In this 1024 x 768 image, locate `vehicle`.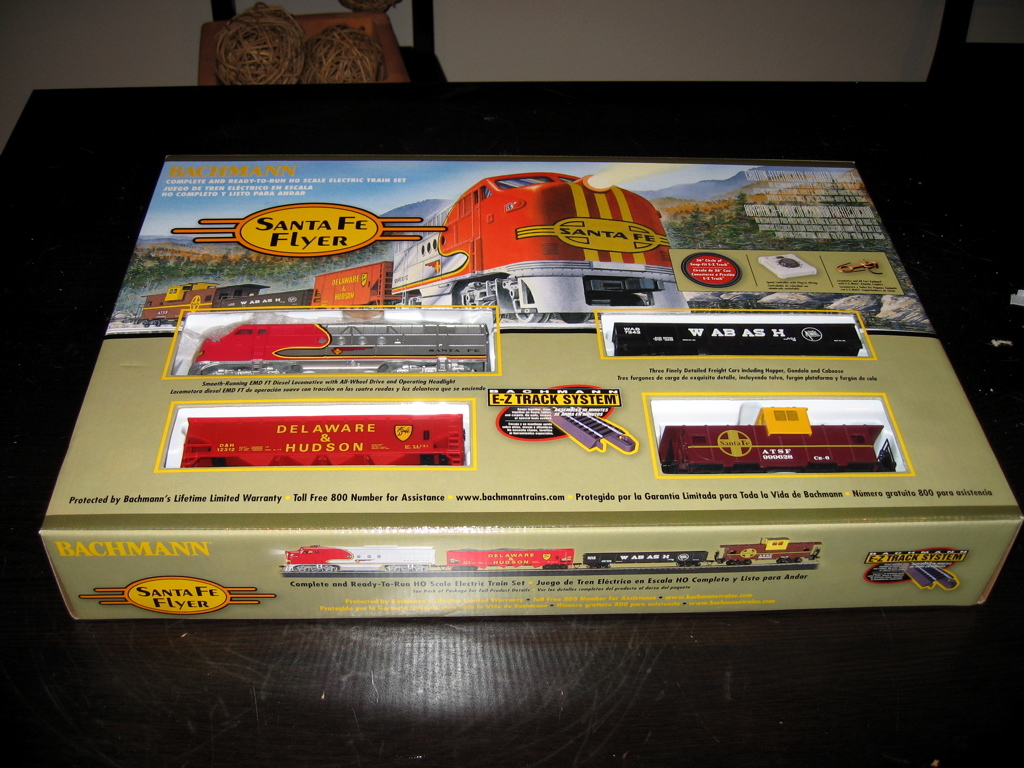
Bounding box: BBox(676, 401, 899, 470).
